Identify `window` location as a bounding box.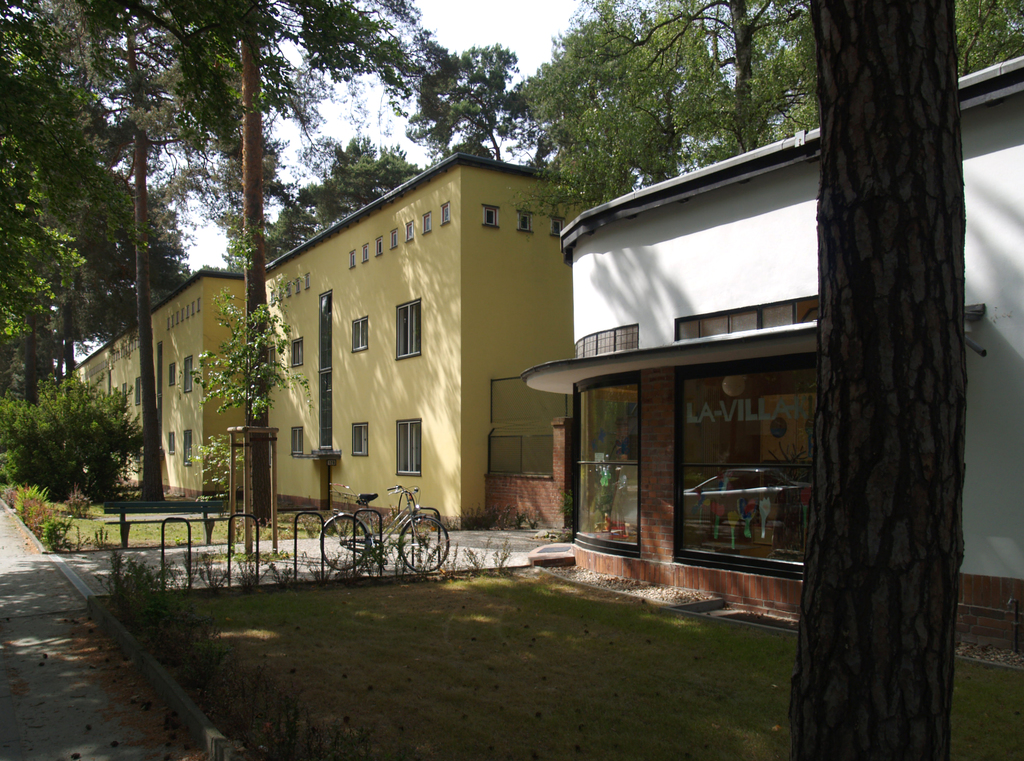
(268, 290, 274, 306).
